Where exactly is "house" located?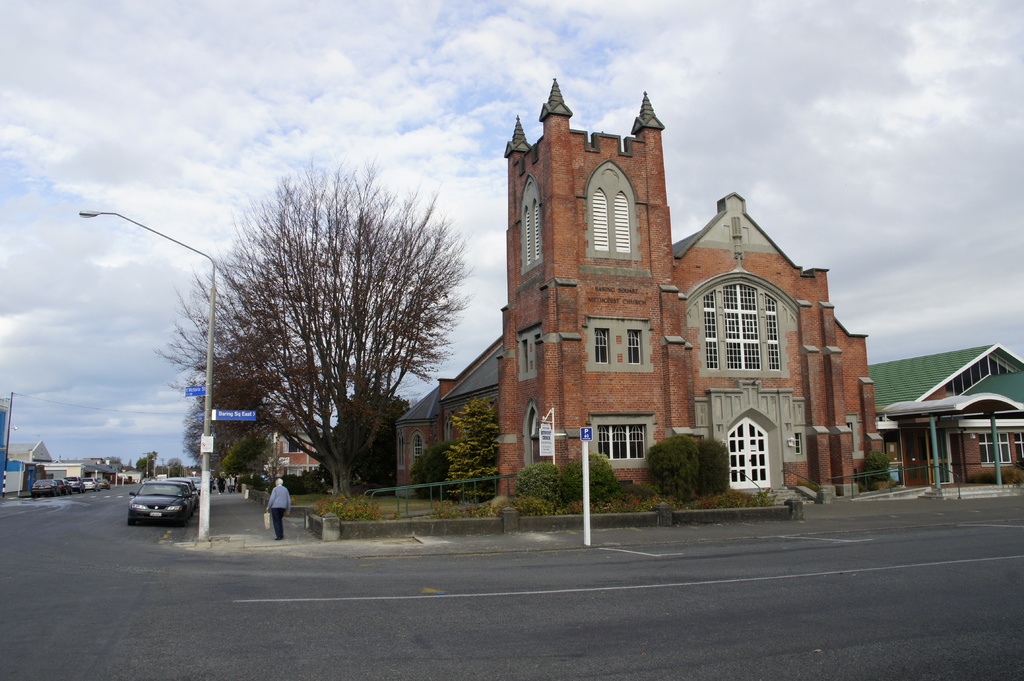
Its bounding box is 450/340/506/494.
